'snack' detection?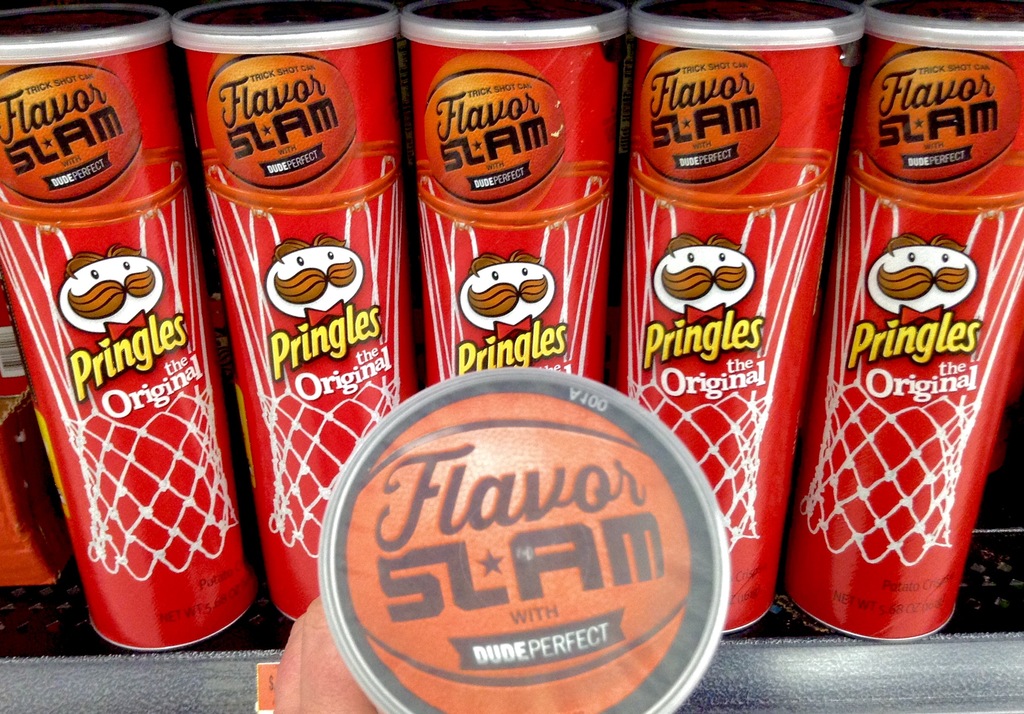
x1=291, y1=372, x2=729, y2=710
